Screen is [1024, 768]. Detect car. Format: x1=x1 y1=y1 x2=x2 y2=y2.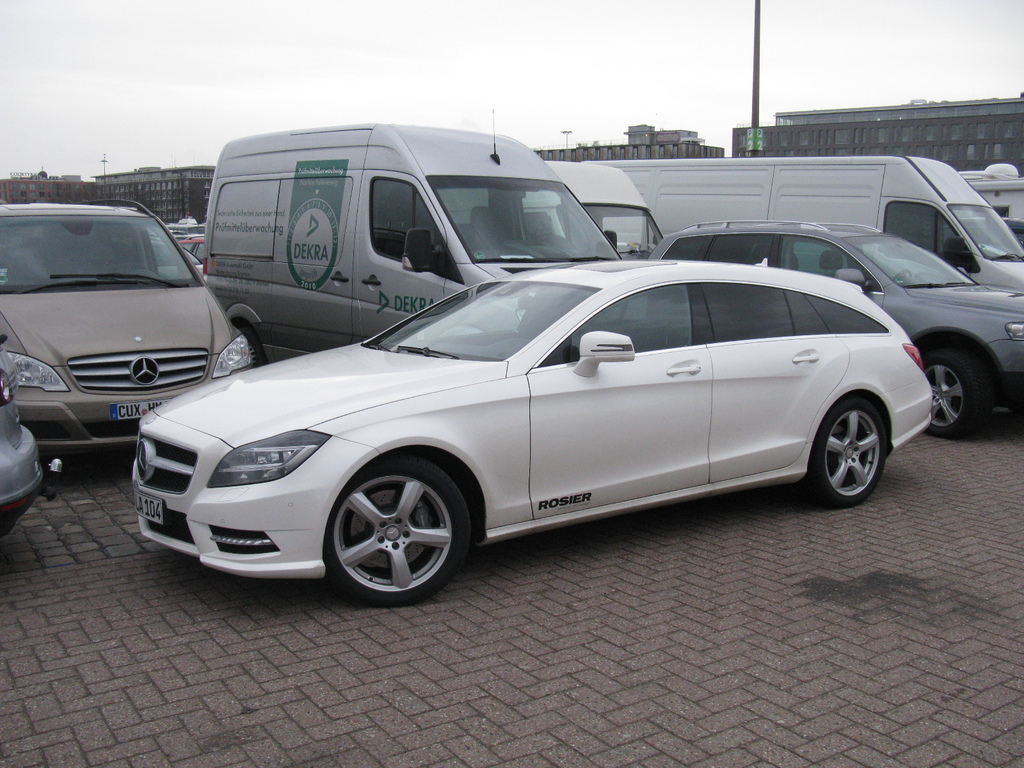
x1=657 y1=214 x2=1023 y2=426.
